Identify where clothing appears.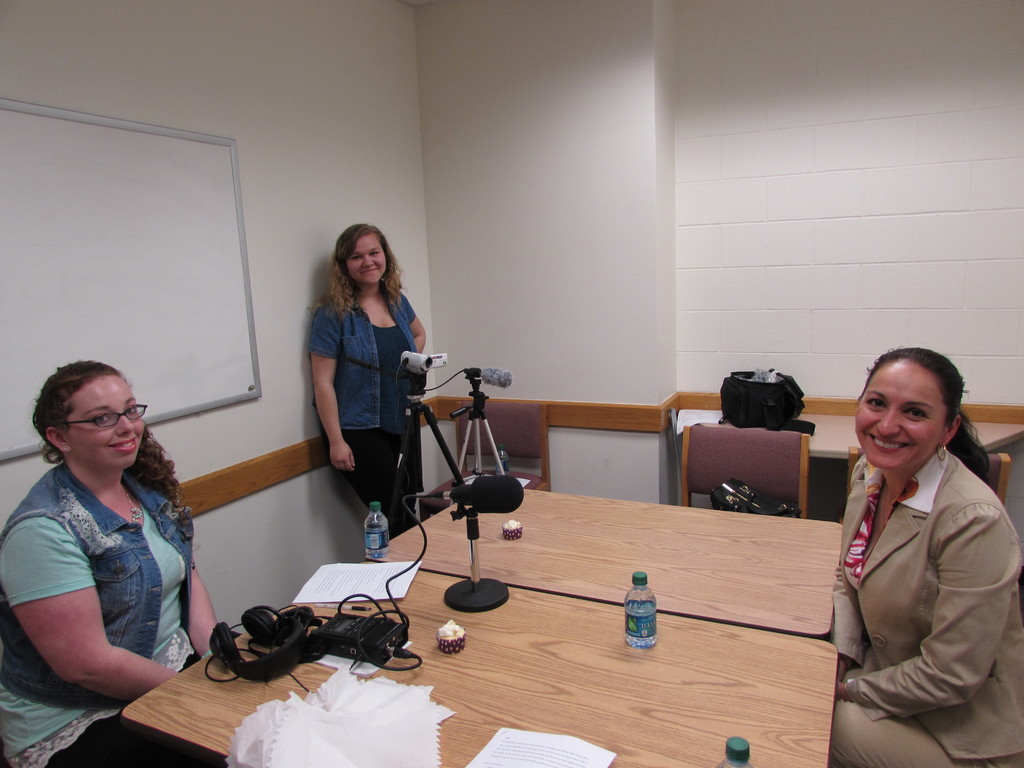
Appears at 301/282/422/542.
